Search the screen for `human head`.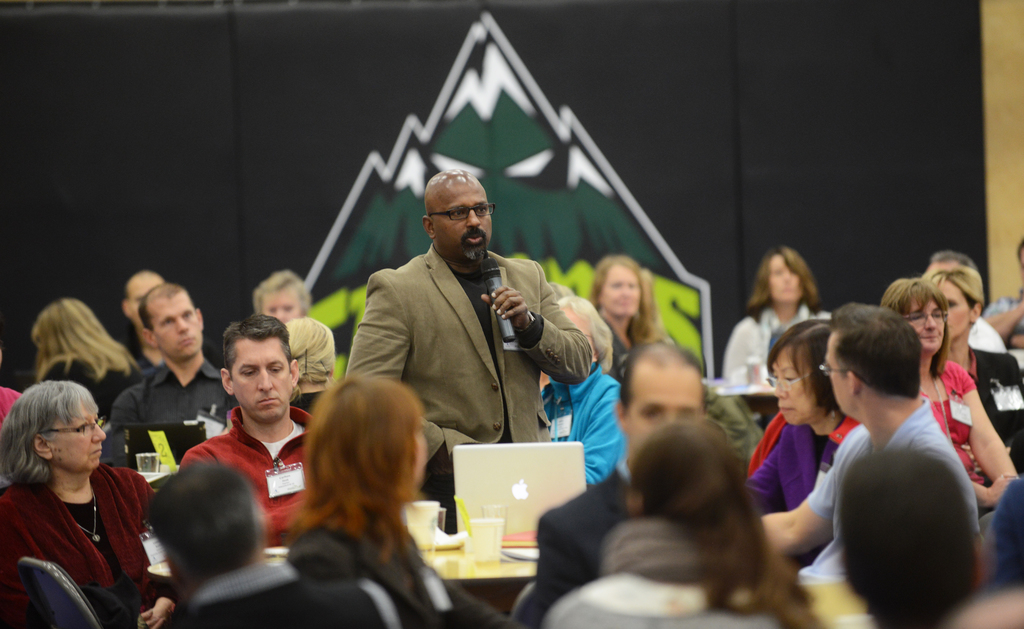
Found at 250,271,312,323.
